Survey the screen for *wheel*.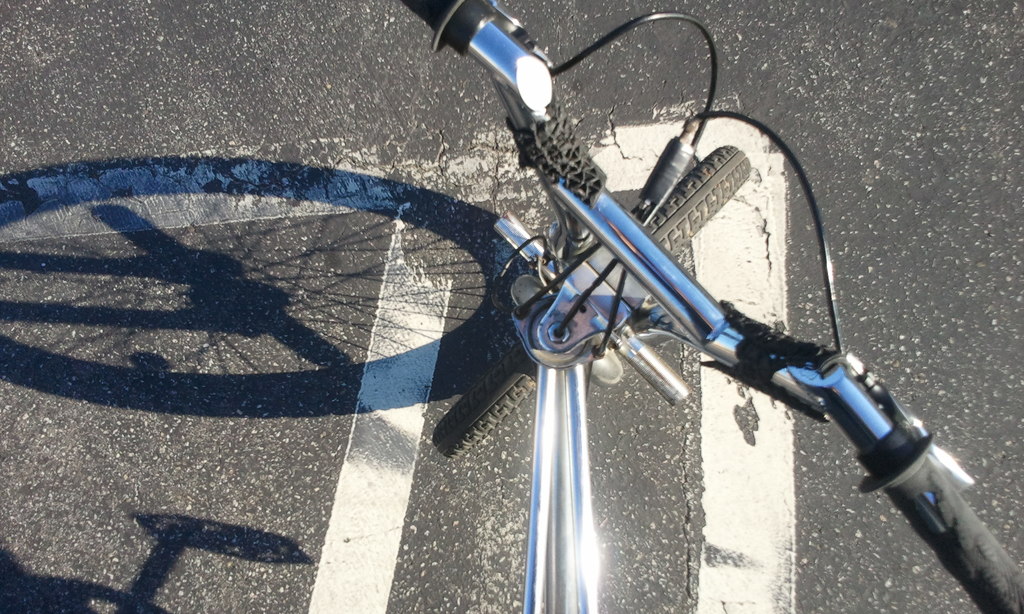
Survey found: [left=443, top=150, right=742, bottom=446].
